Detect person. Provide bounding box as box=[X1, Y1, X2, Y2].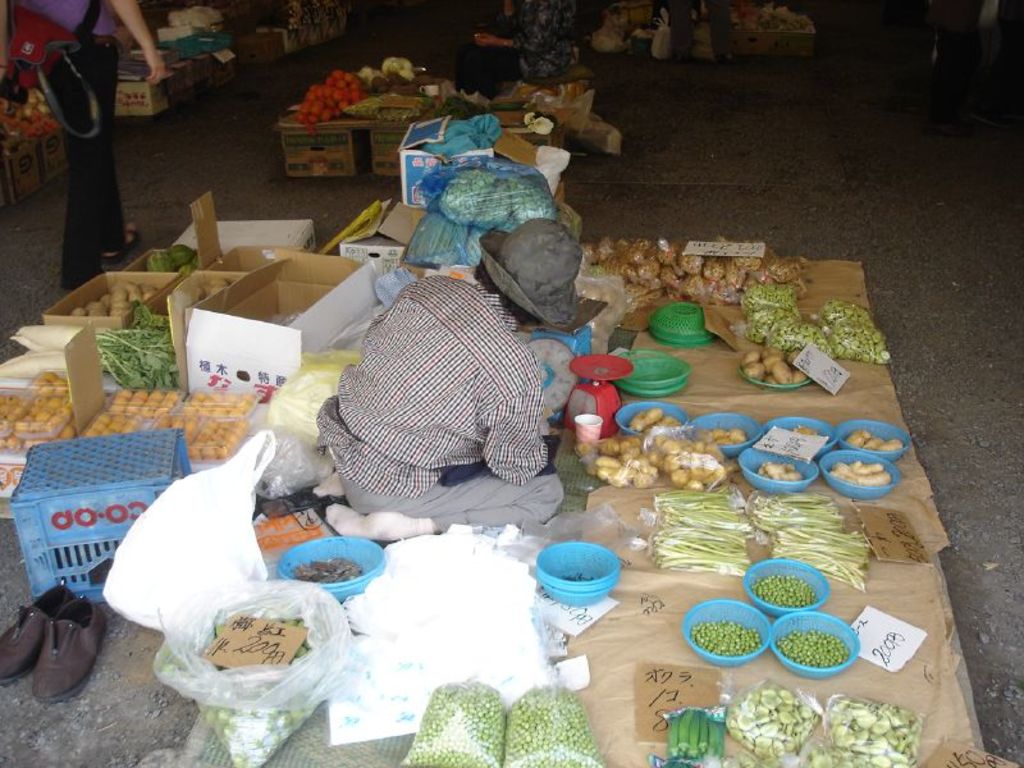
box=[449, 0, 580, 109].
